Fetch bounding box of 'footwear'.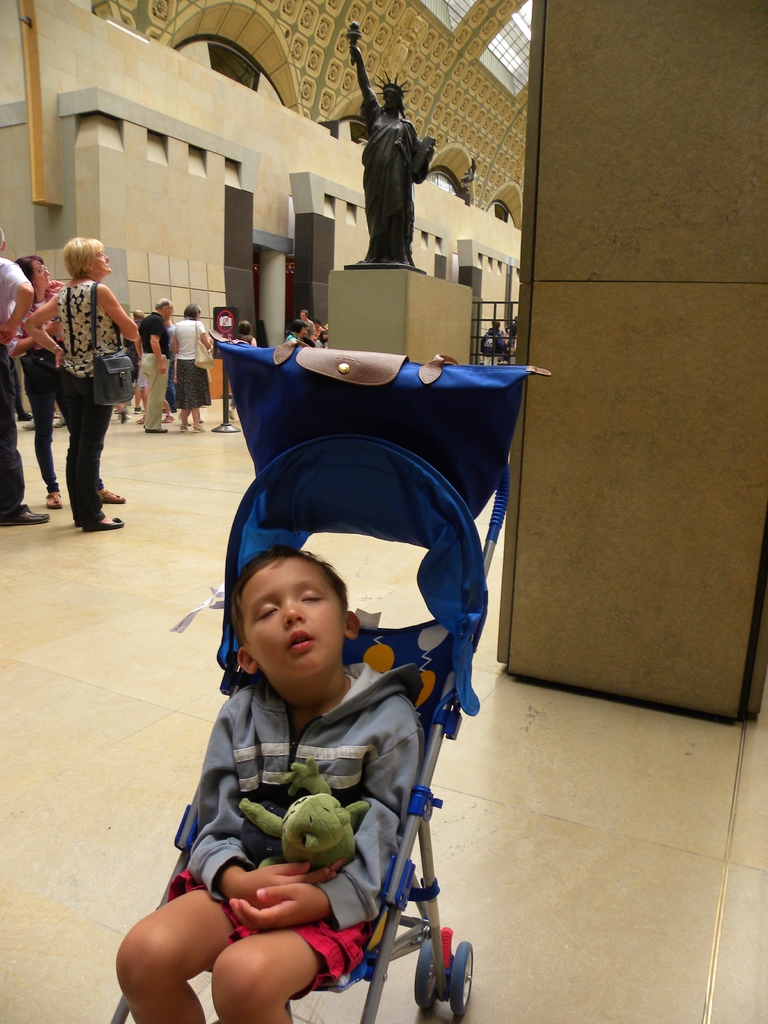
Bbox: <region>134, 406, 146, 415</region>.
